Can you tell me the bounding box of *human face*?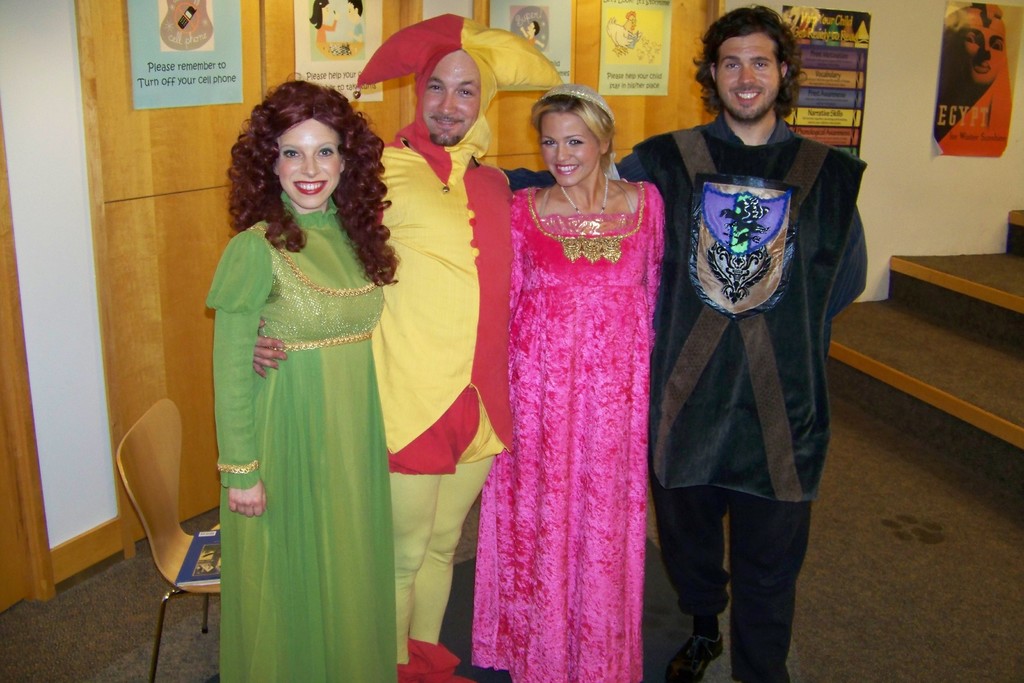
716:29:782:124.
